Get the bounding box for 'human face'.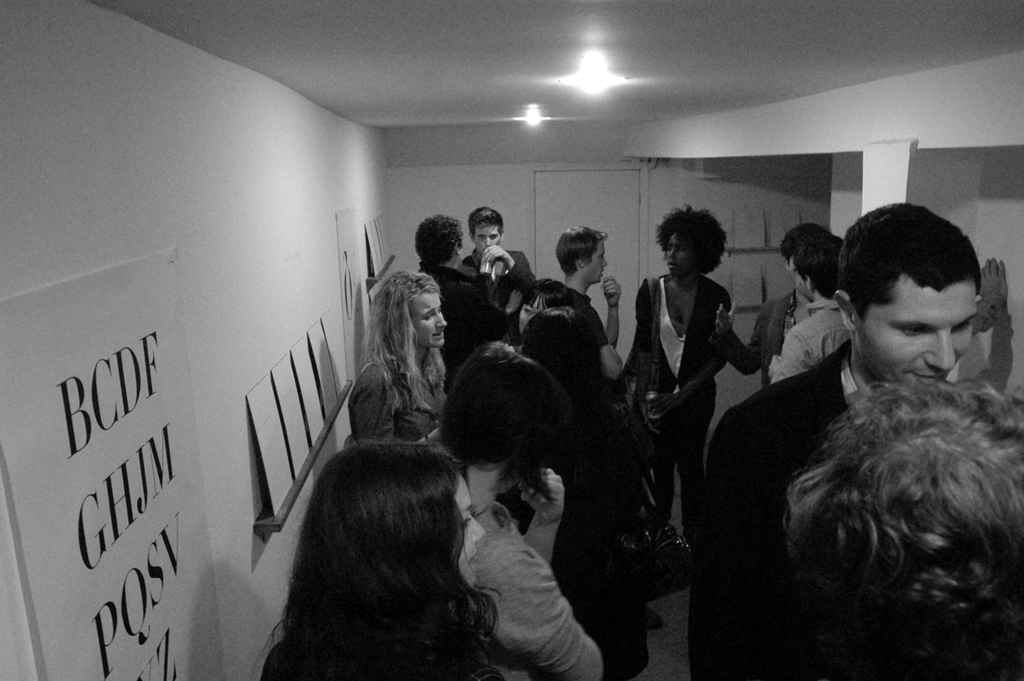
x1=459, y1=477, x2=485, y2=586.
